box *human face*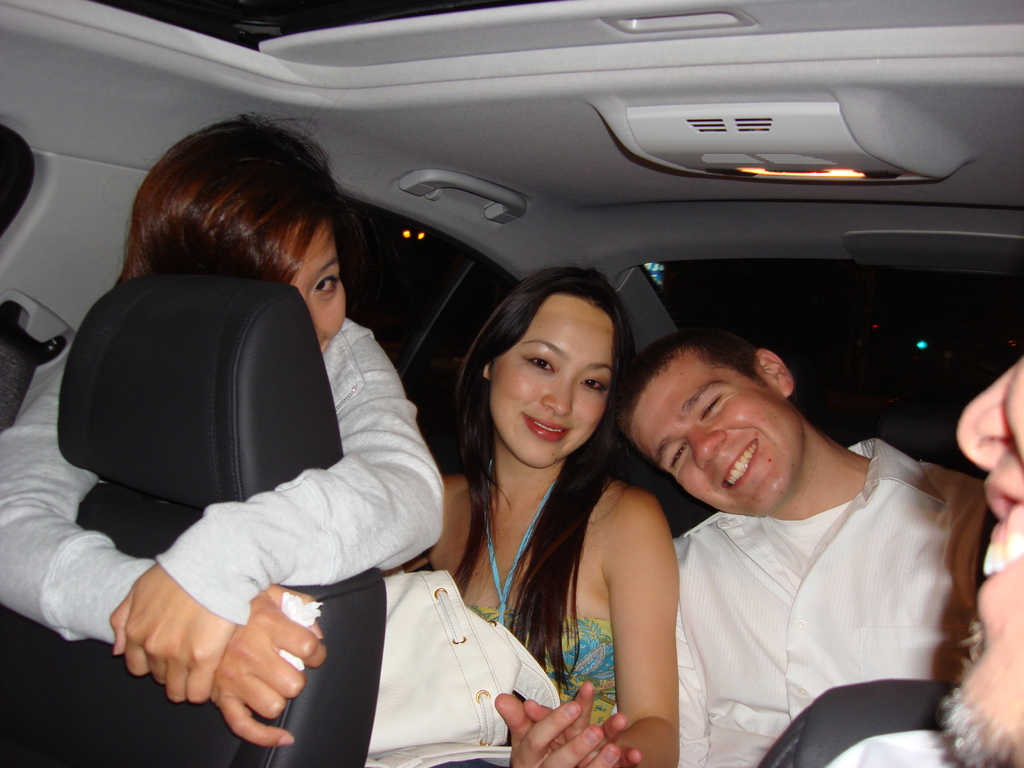
BBox(945, 352, 1023, 767)
